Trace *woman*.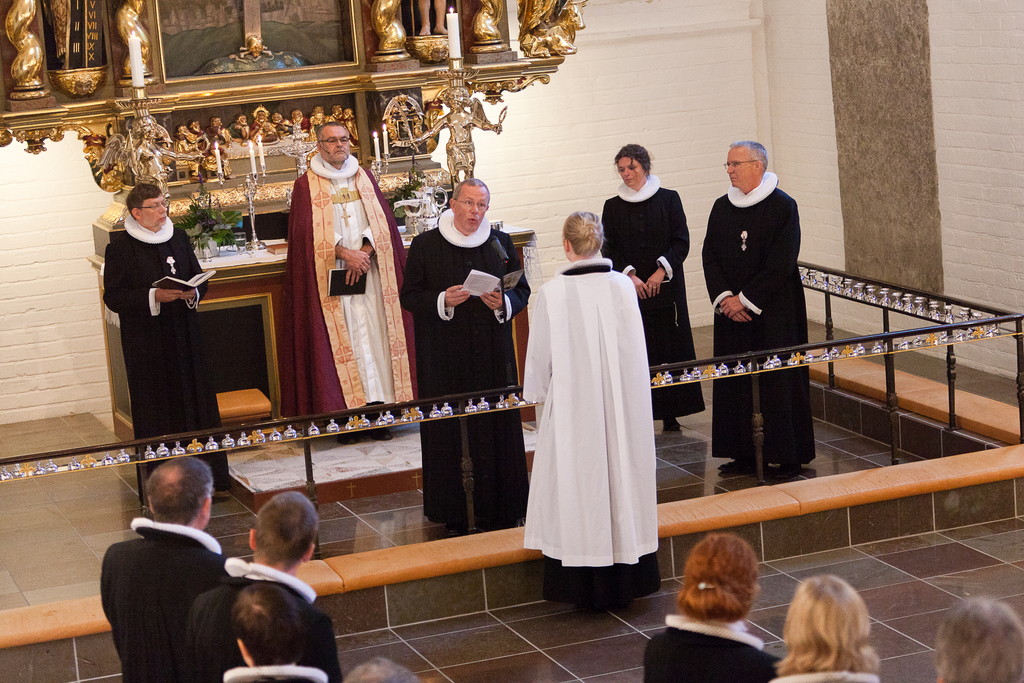
Traced to box(774, 573, 881, 682).
